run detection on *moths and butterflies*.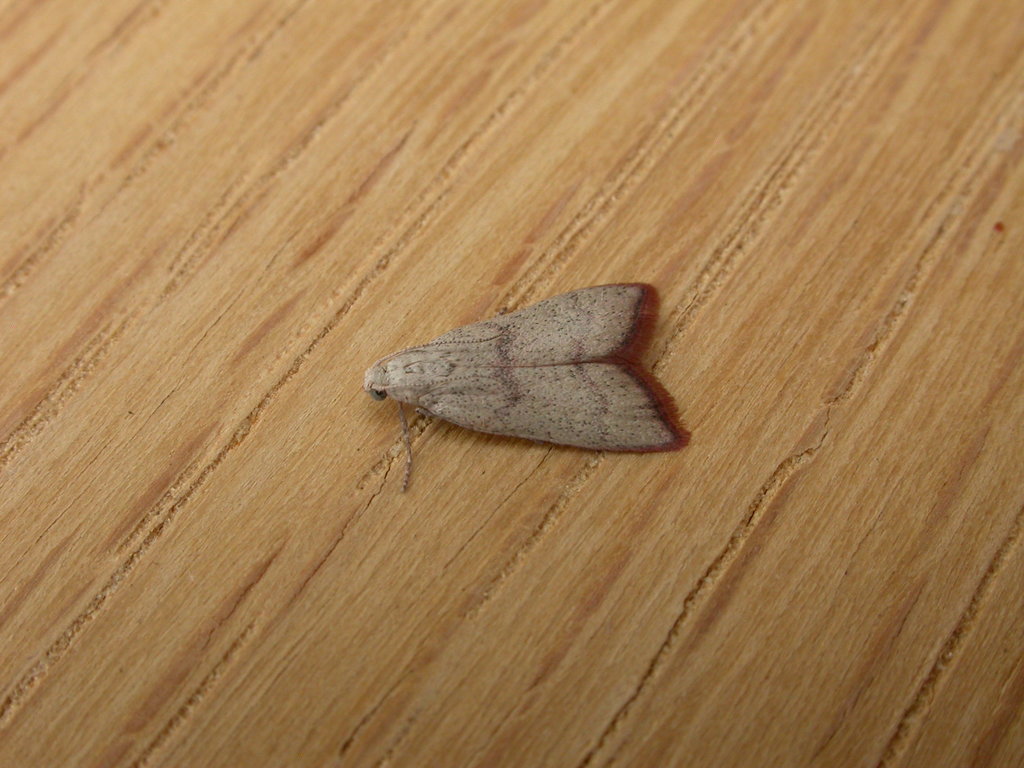
Result: 364,278,698,495.
